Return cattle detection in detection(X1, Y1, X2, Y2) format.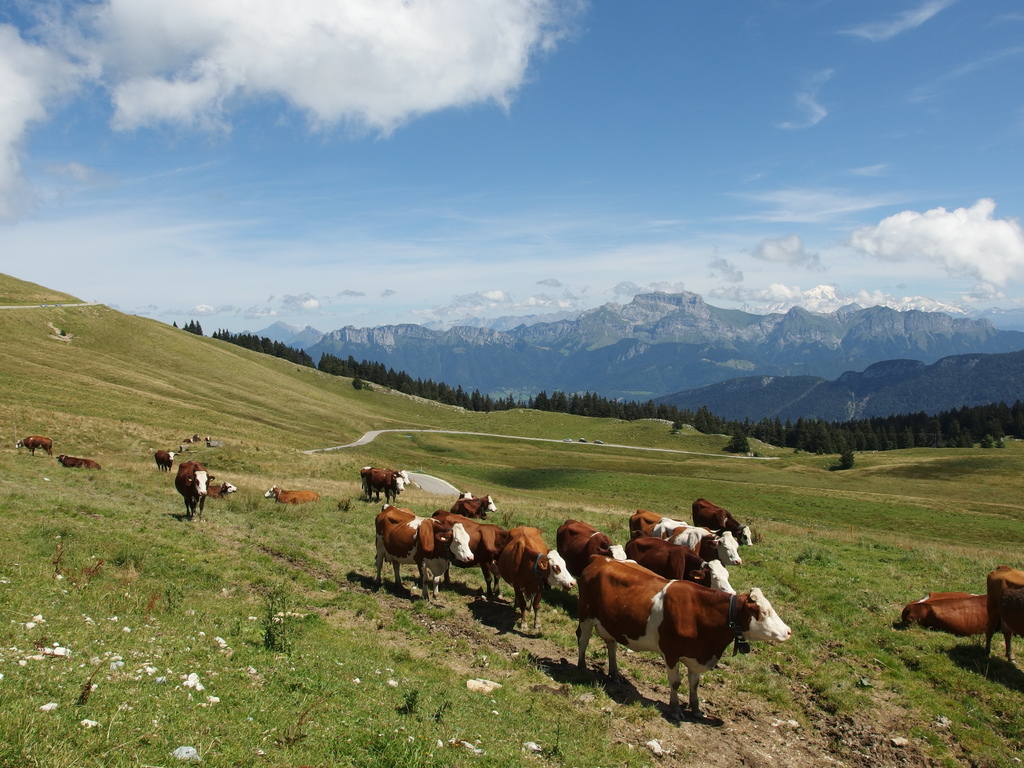
detection(154, 451, 177, 472).
